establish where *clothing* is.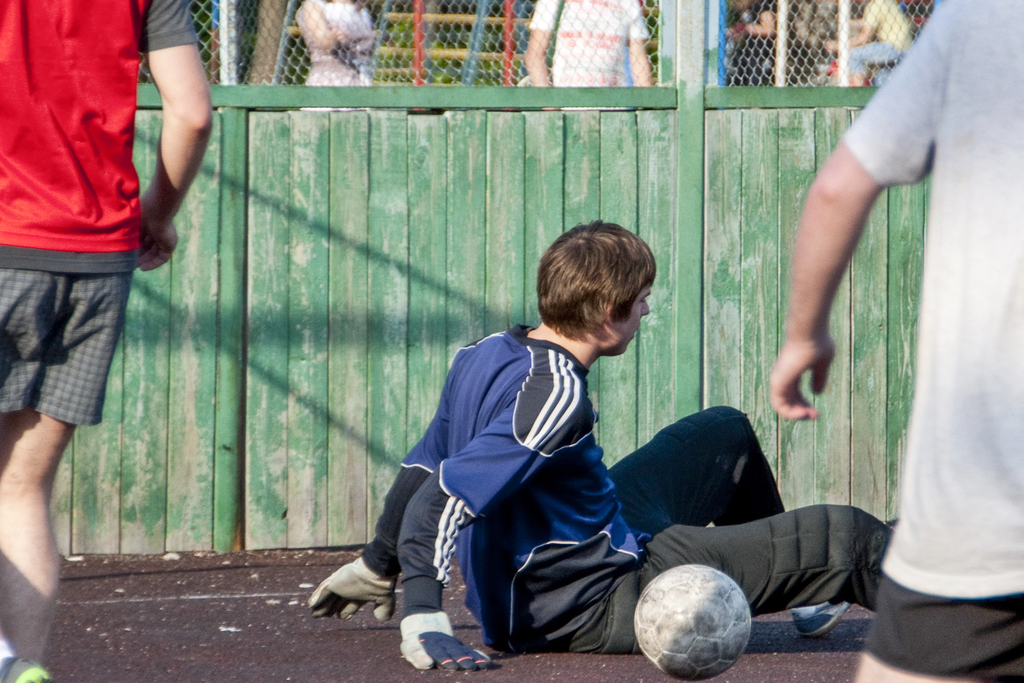
Established at box=[0, 268, 127, 425].
